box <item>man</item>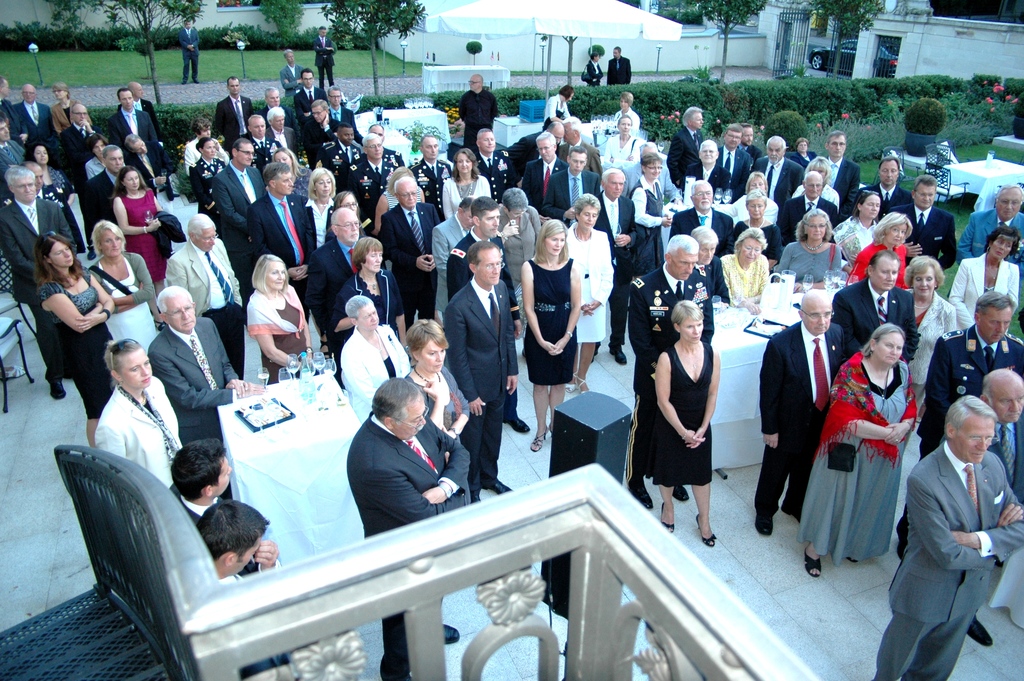
crop(0, 113, 28, 171)
